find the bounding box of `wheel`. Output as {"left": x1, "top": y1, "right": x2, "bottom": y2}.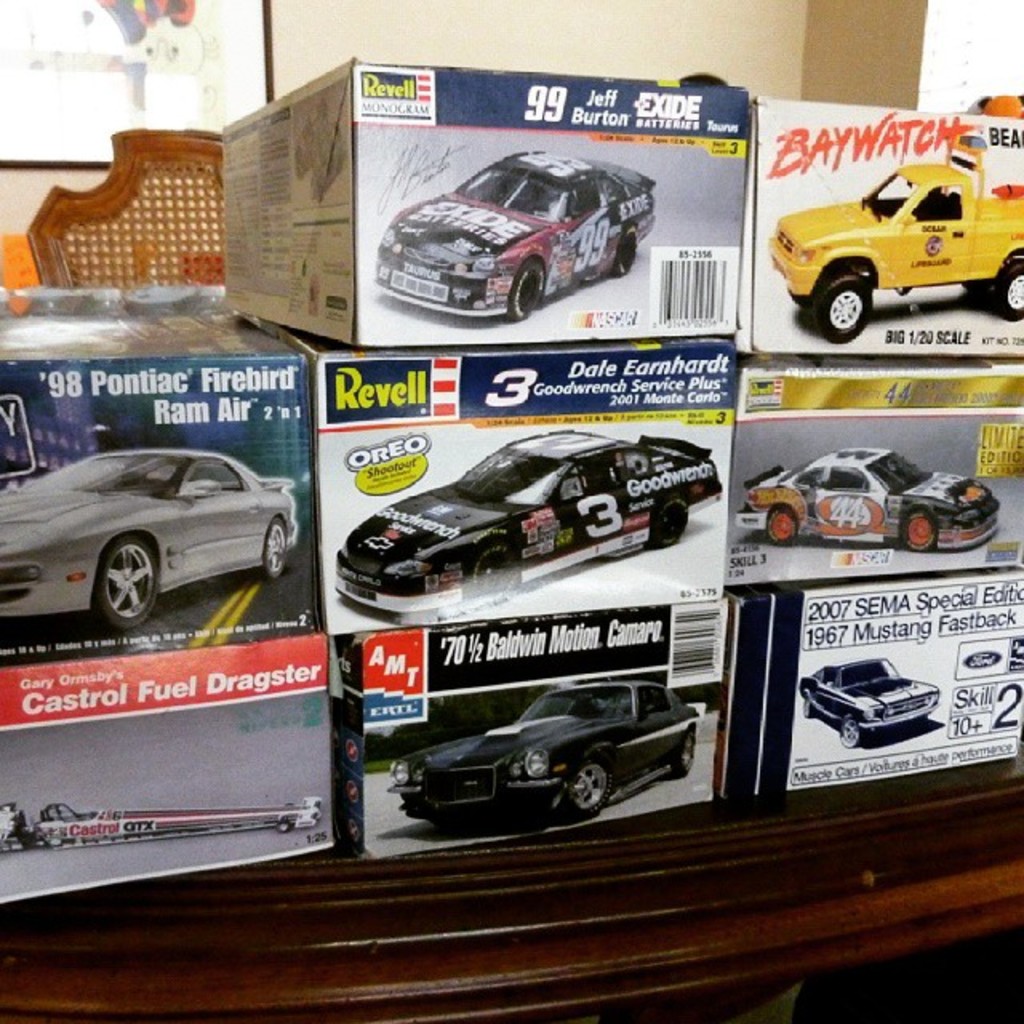
{"left": 768, "top": 504, "right": 794, "bottom": 536}.
